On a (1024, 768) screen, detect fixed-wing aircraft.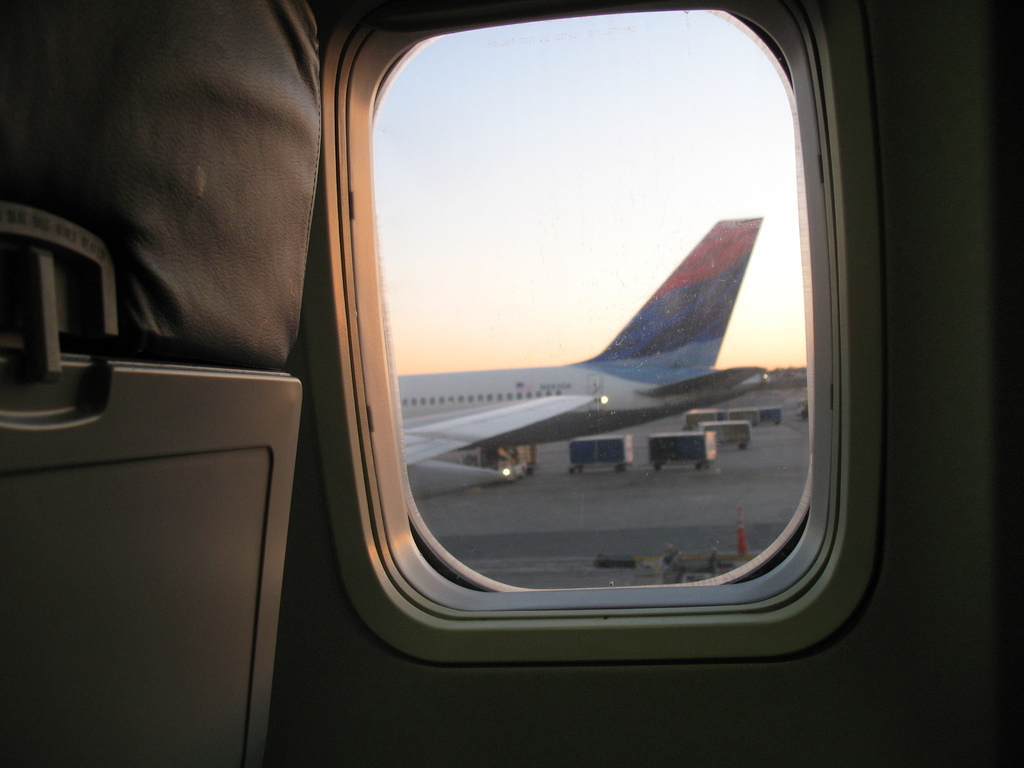
{"left": 387, "top": 210, "right": 774, "bottom": 442}.
